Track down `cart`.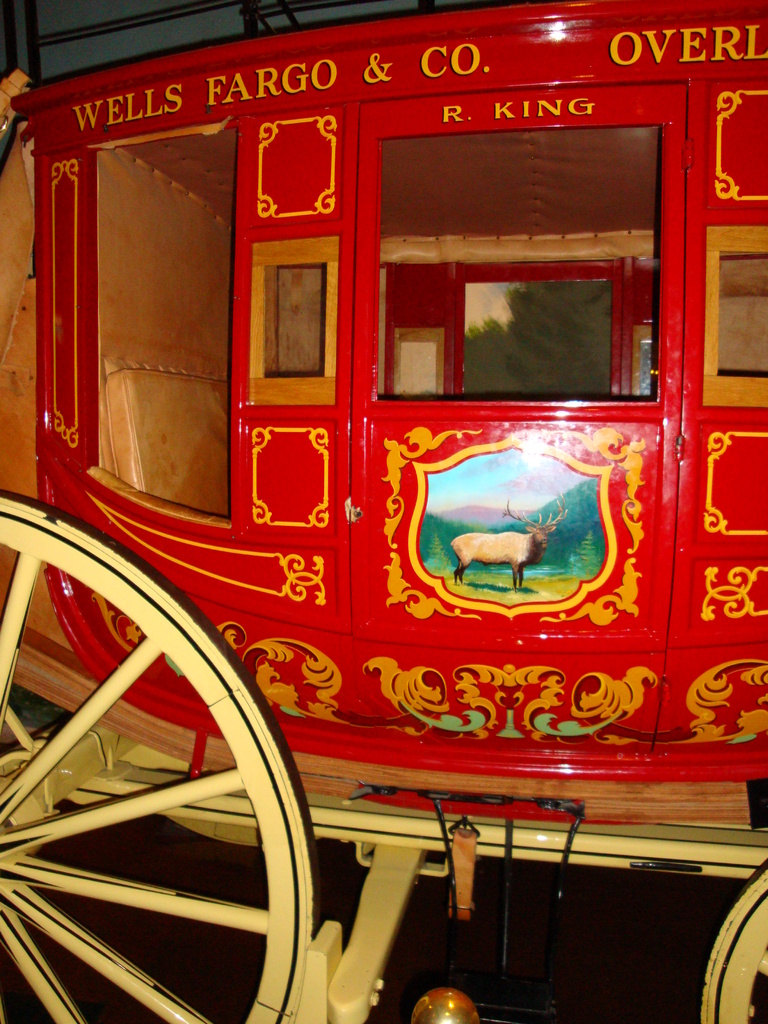
Tracked to (x1=0, y1=0, x2=767, y2=1023).
